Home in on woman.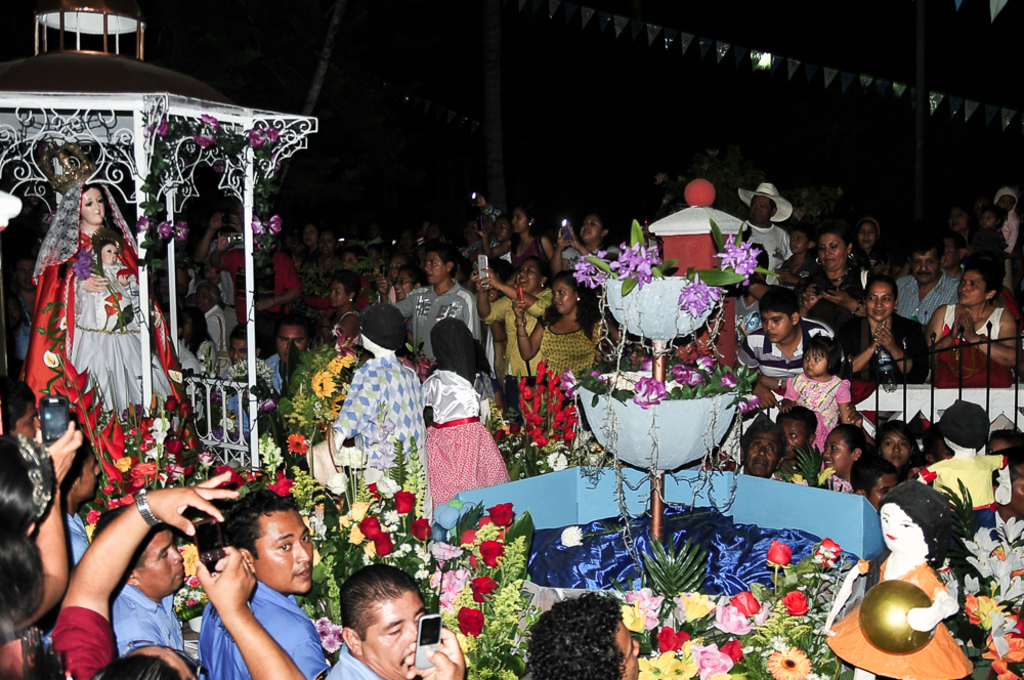
Homed in at 475, 199, 552, 267.
